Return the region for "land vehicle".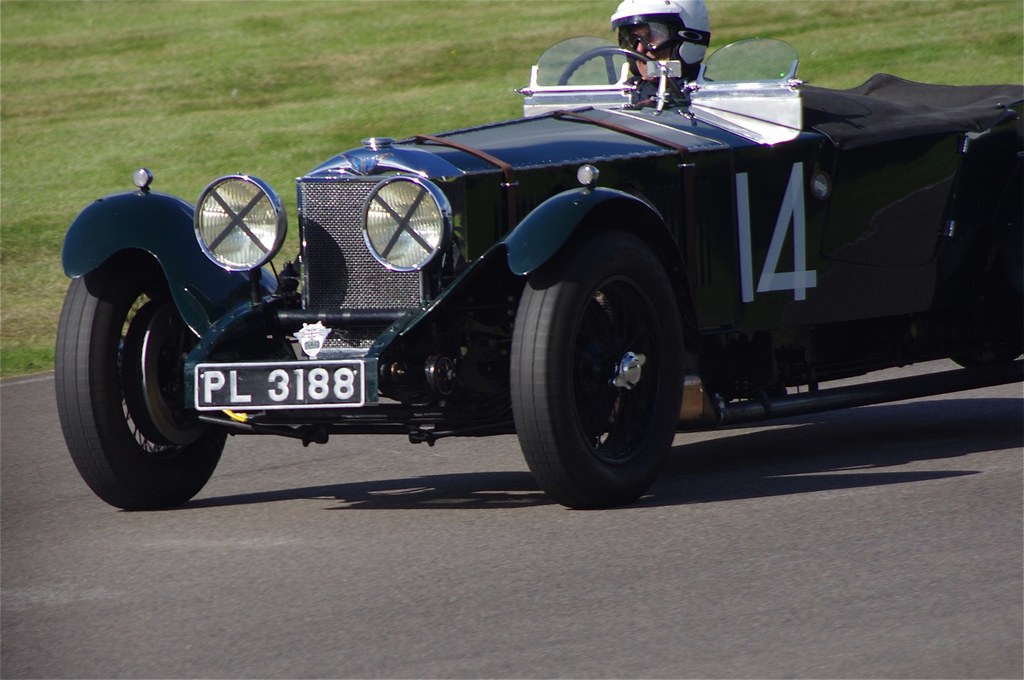
region(85, 5, 1005, 516).
